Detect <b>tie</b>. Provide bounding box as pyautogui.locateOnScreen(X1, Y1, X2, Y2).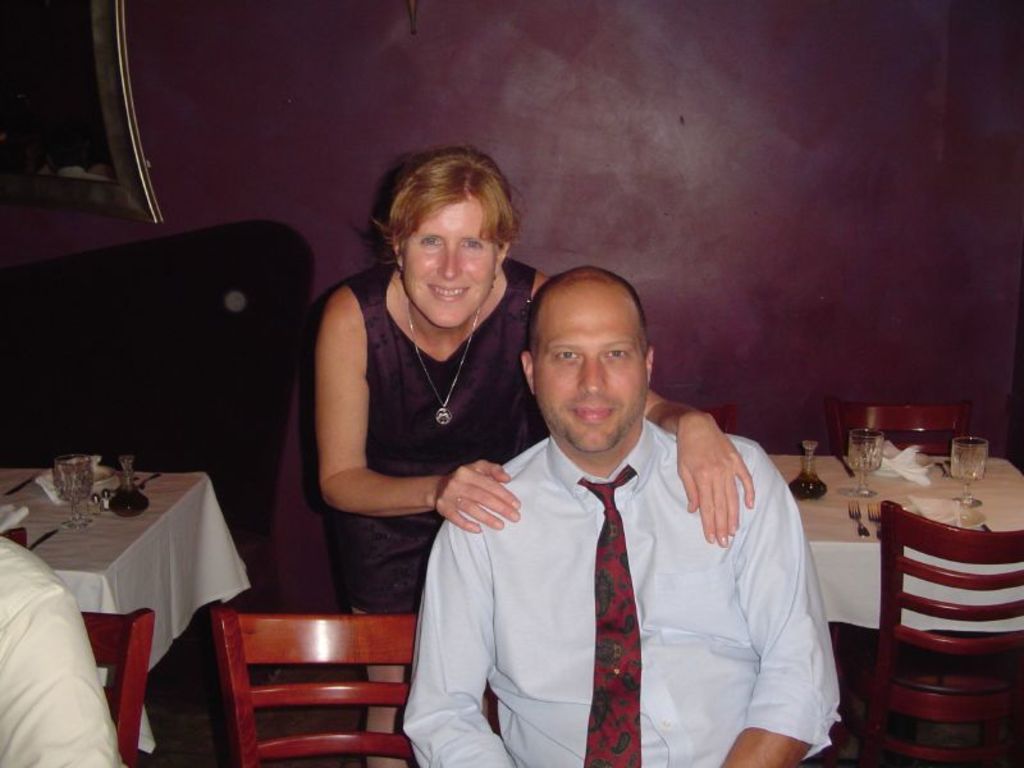
pyautogui.locateOnScreen(576, 461, 644, 767).
